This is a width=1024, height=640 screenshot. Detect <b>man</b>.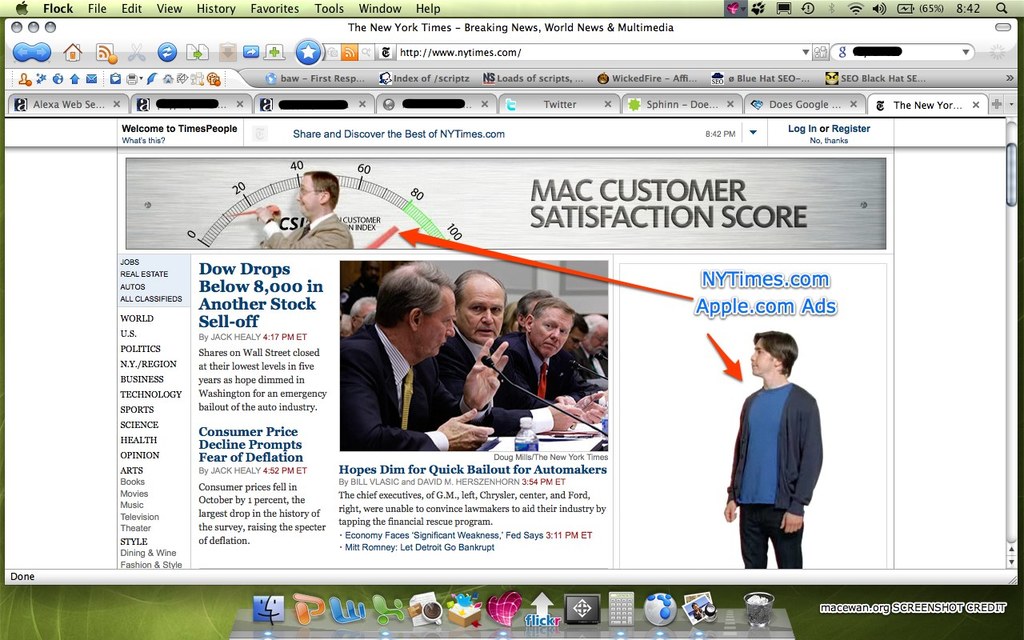
crop(338, 262, 608, 453).
